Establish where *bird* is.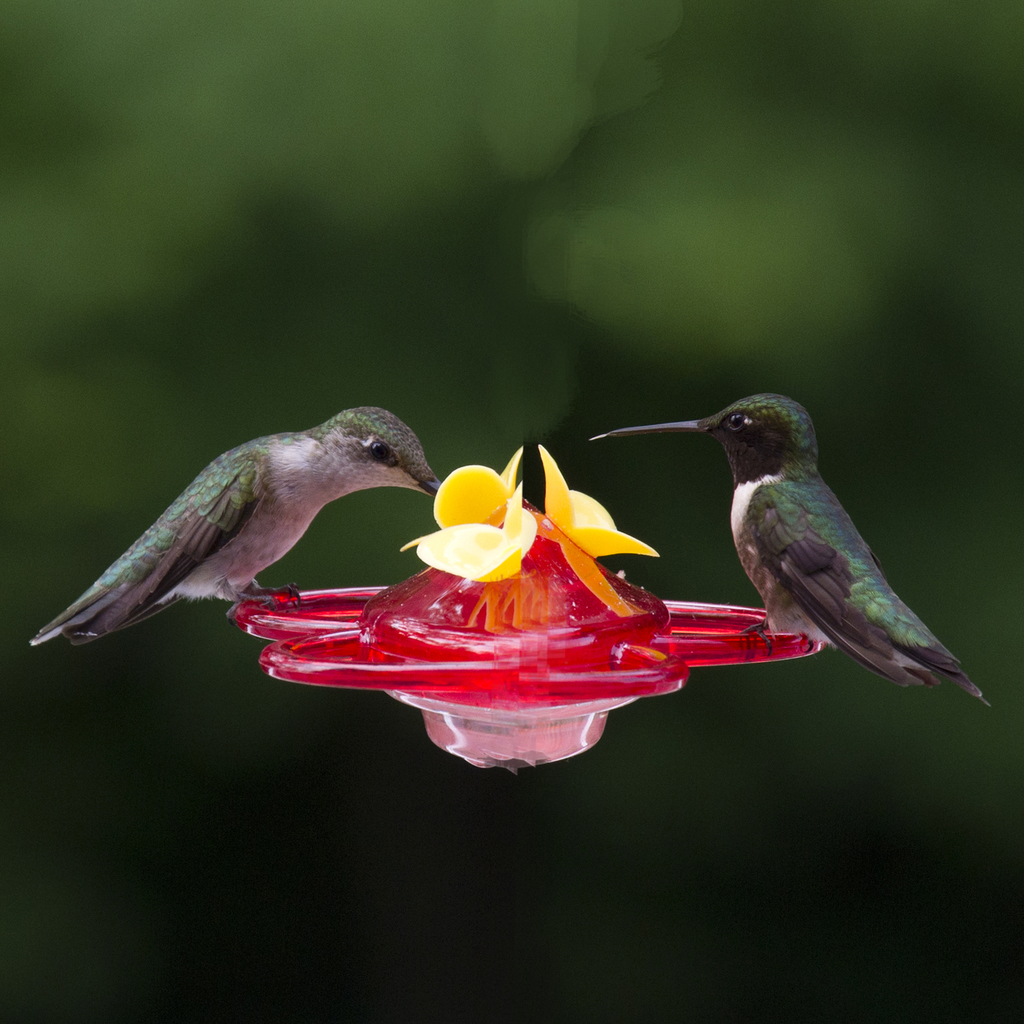
Established at 597, 388, 993, 710.
